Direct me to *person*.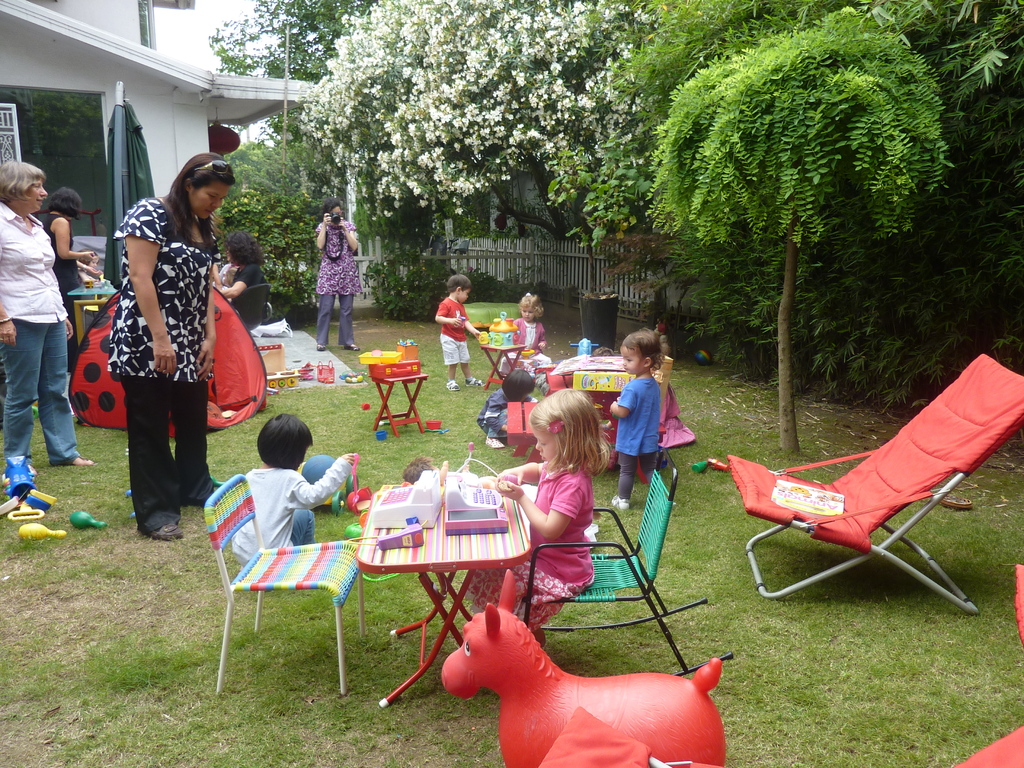
Direction: (500, 294, 552, 373).
